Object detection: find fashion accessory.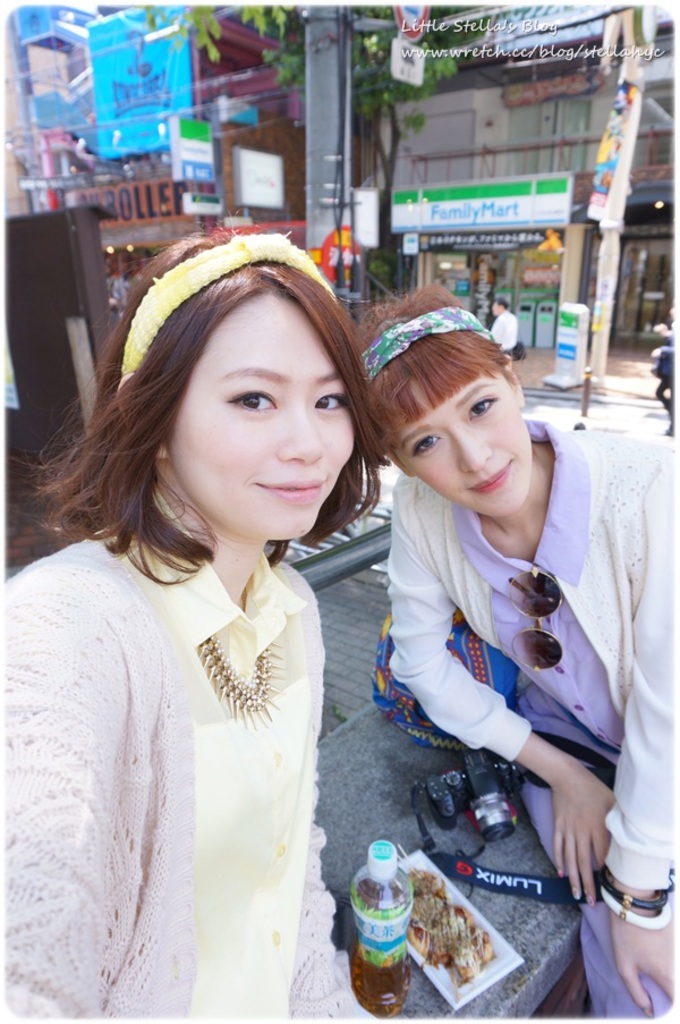
select_region(601, 883, 670, 936).
